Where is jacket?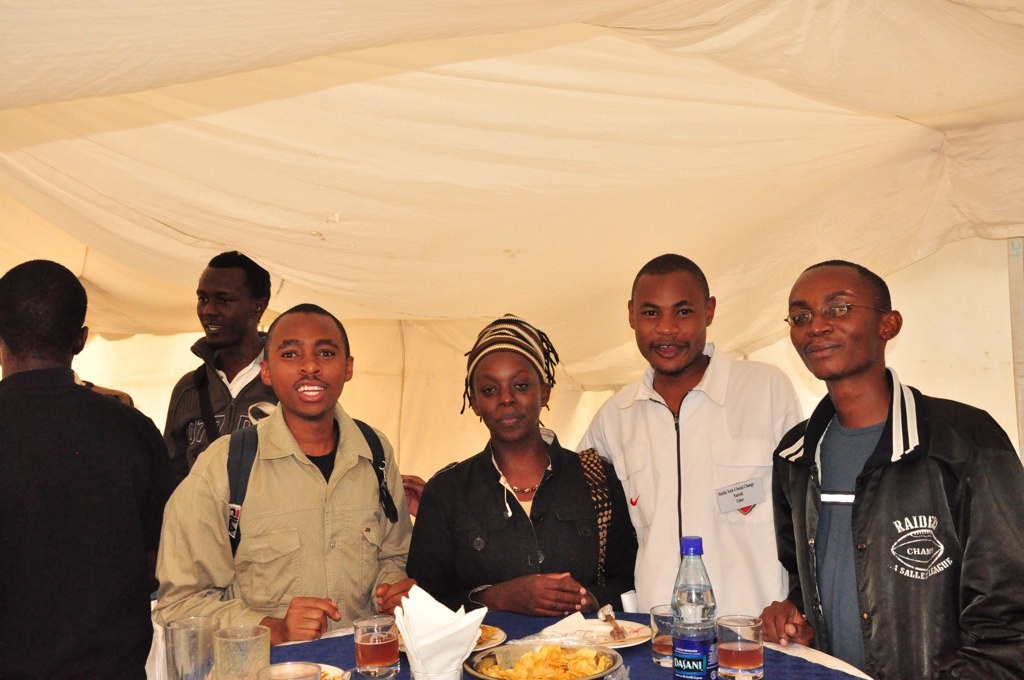
777/333/1001/666.
